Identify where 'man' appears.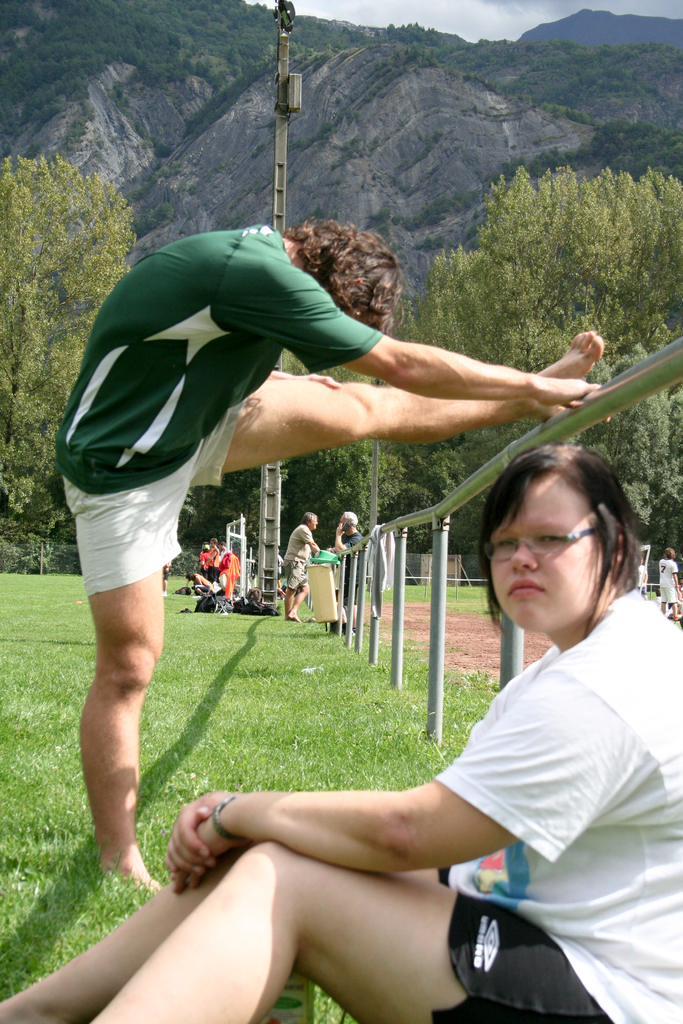
Appears at l=659, t=547, r=680, b=625.
